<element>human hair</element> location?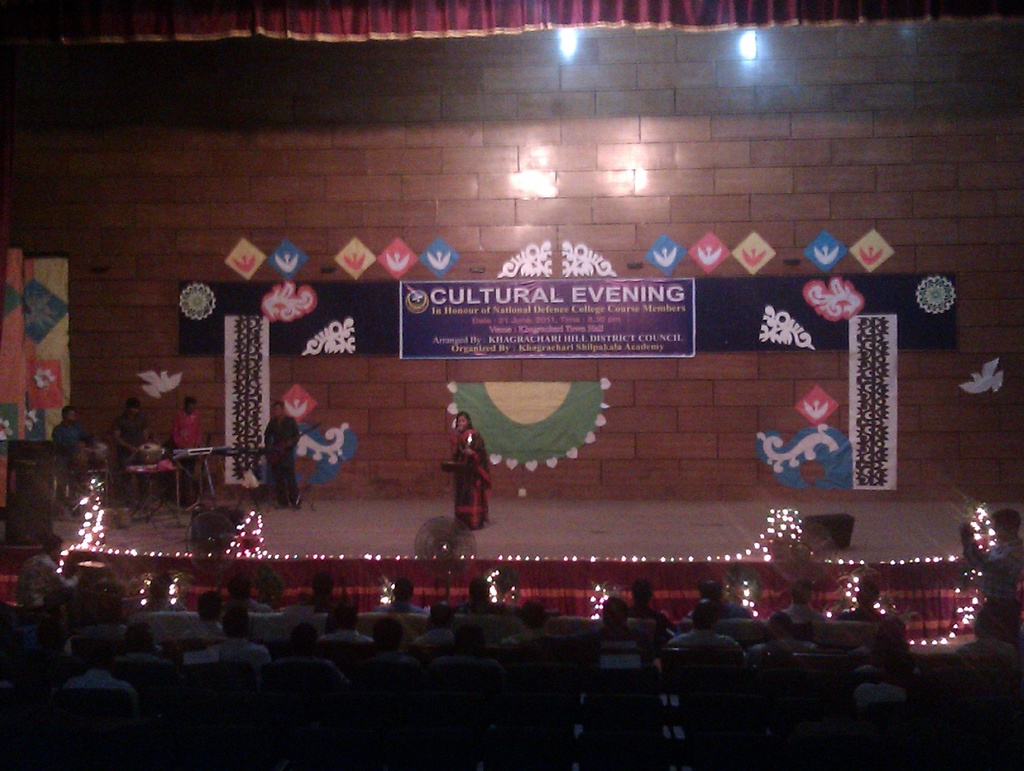
{"x1": 333, "y1": 602, "x2": 358, "y2": 628}
